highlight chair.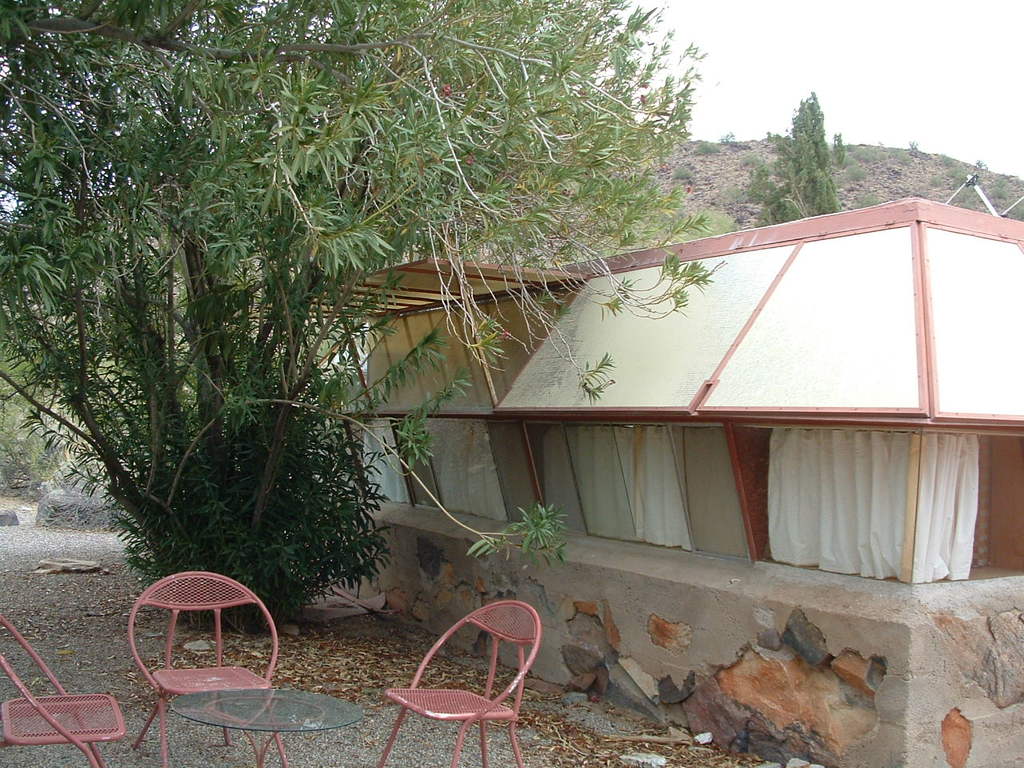
Highlighted region: (left=0, top=612, right=126, bottom=767).
